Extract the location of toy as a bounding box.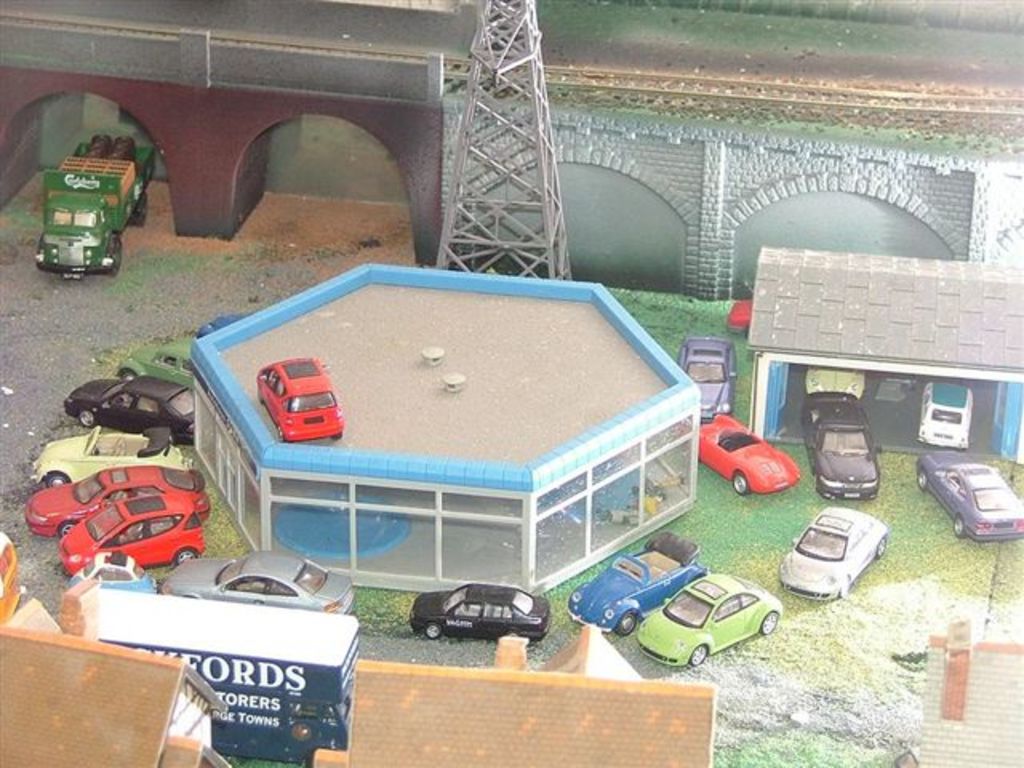
bbox(742, 240, 1022, 469).
